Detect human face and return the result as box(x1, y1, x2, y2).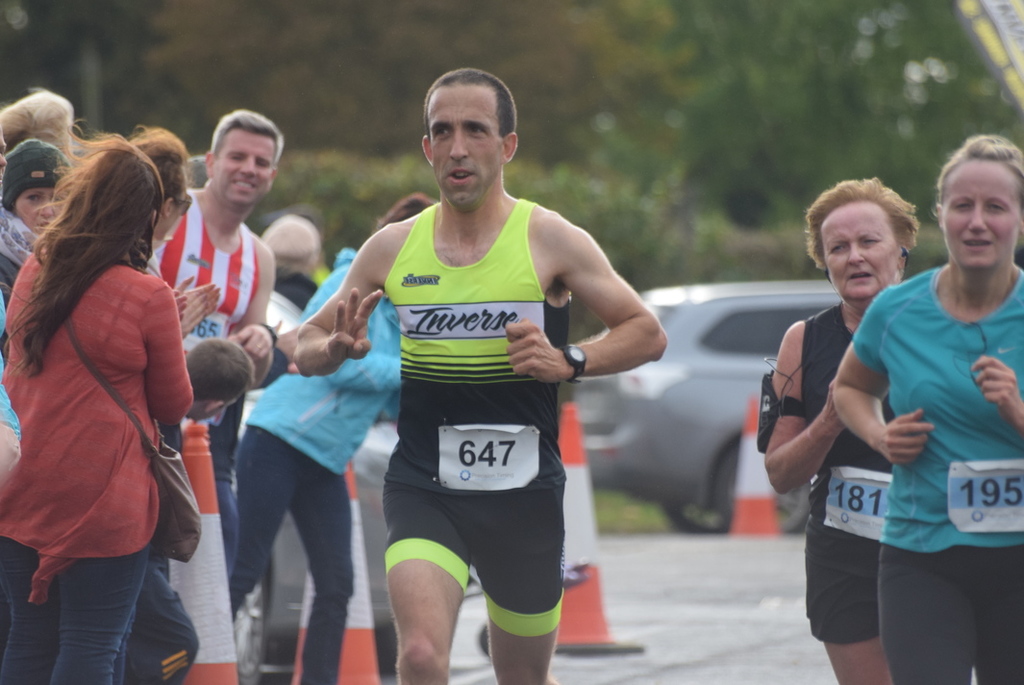
box(819, 204, 894, 304).
